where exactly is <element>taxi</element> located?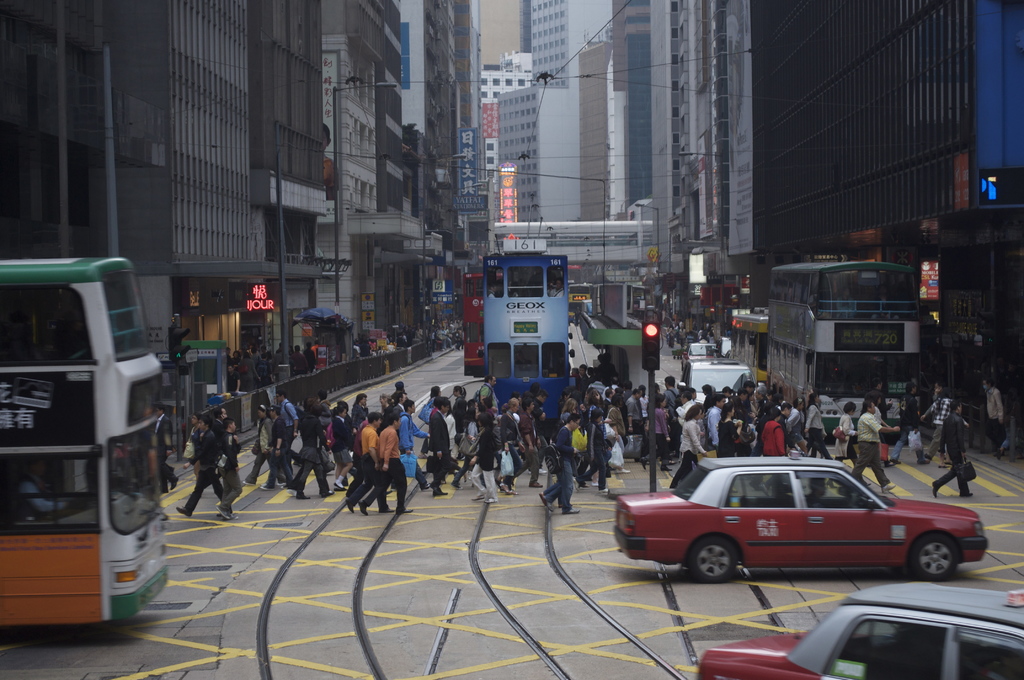
Its bounding box is bbox=[700, 581, 1023, 679].
